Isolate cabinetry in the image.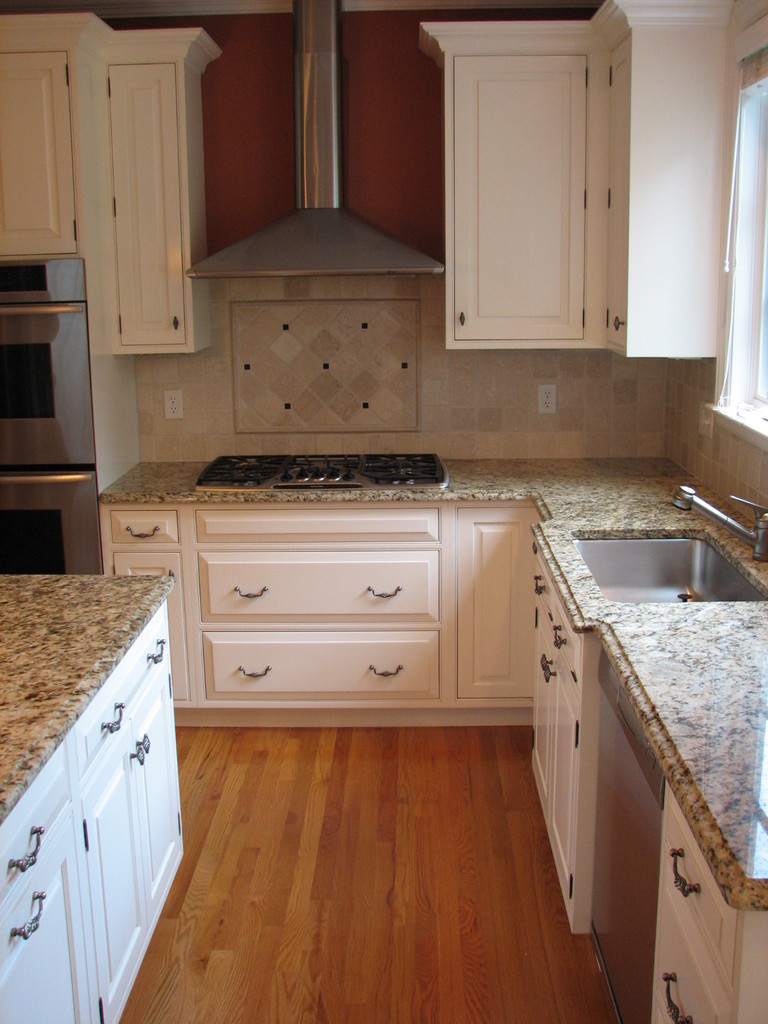
Isolated region: bbox(0, 4, 107, 253).
